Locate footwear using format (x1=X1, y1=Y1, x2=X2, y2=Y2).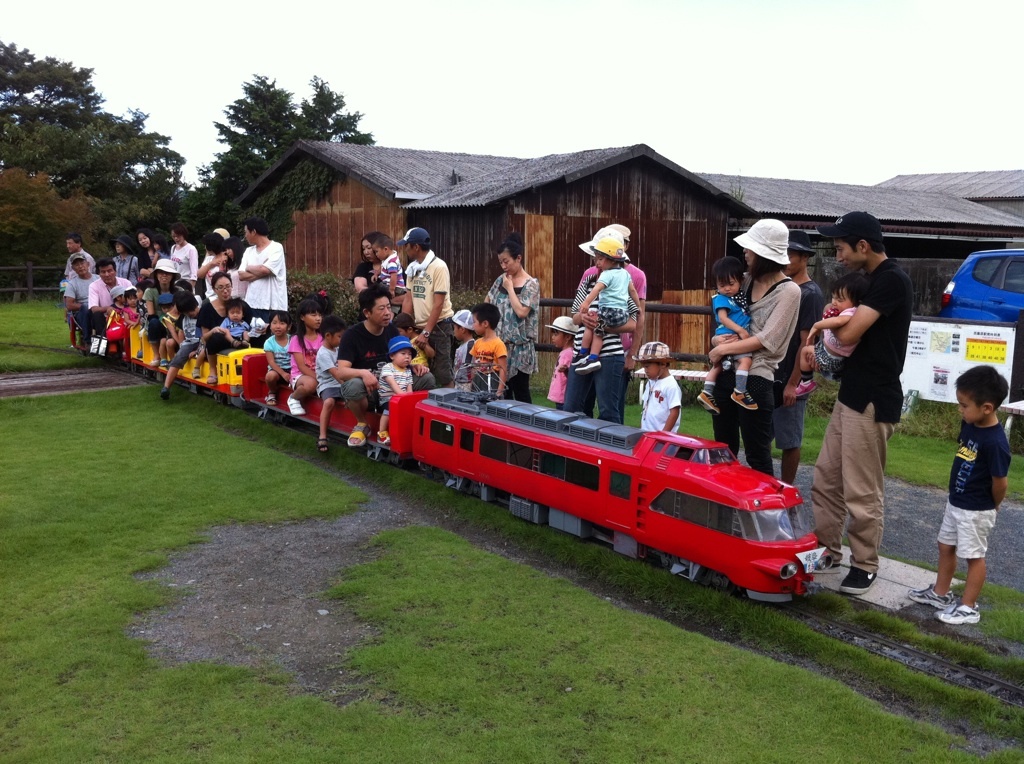
(x1=807, y1=554, x2=848, y2=574).
